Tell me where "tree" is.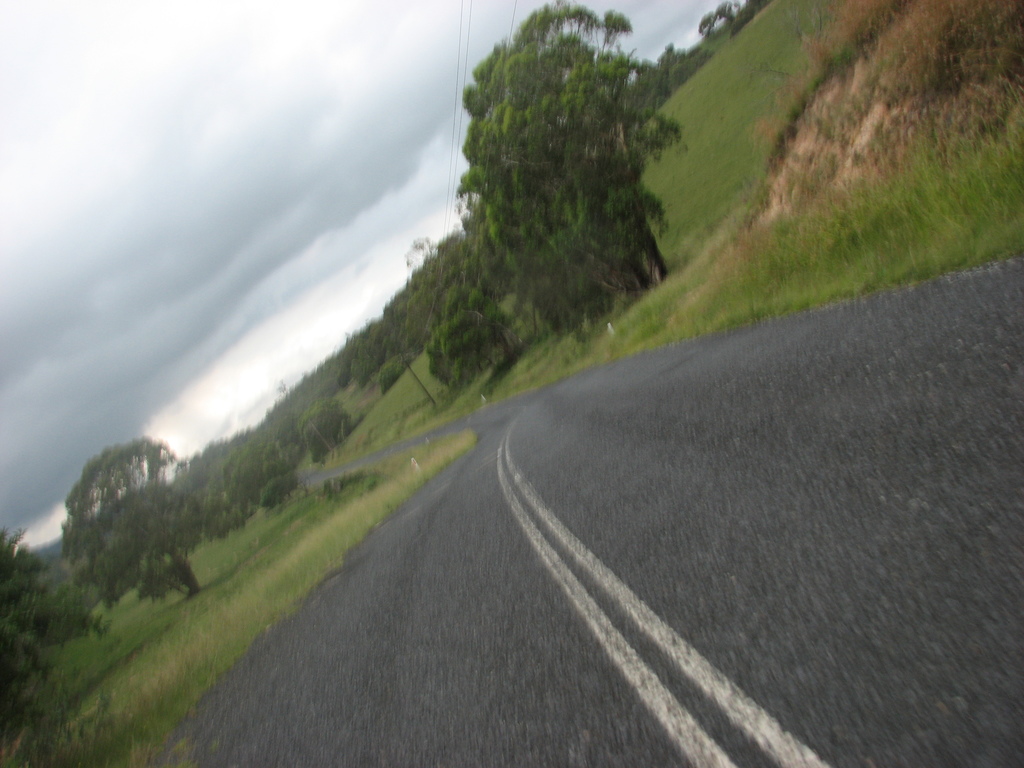
"tree" is at crop(457, 0, 675, 326).
